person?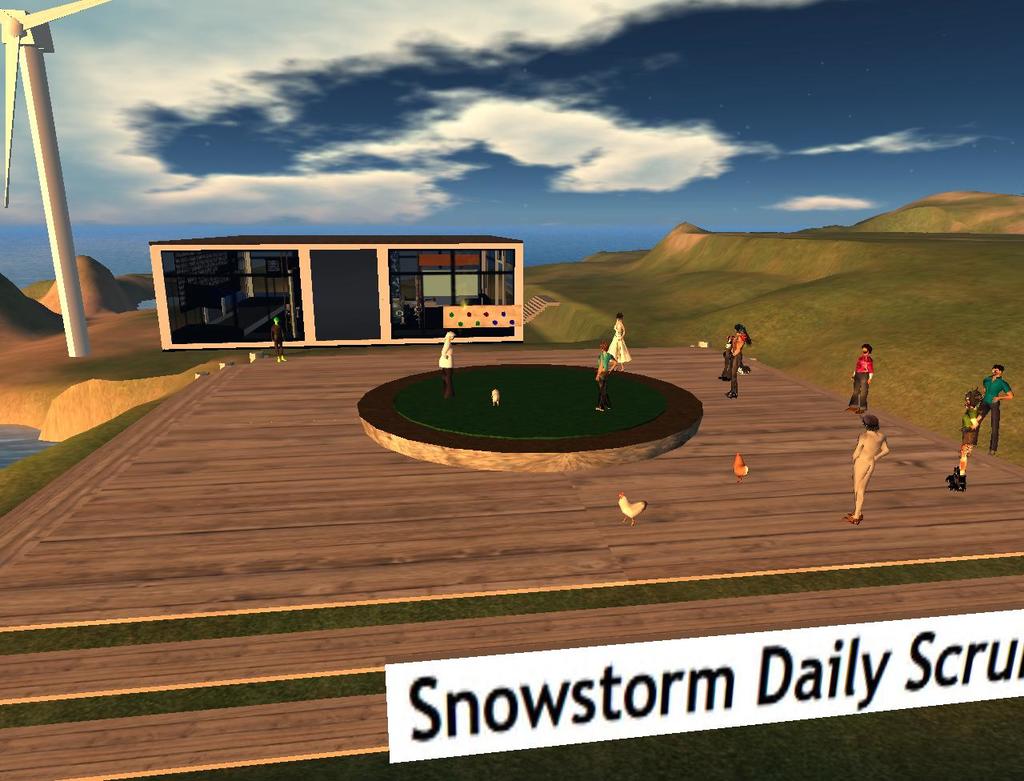
(x1=278, y1=324, x2=285, y2=358)
